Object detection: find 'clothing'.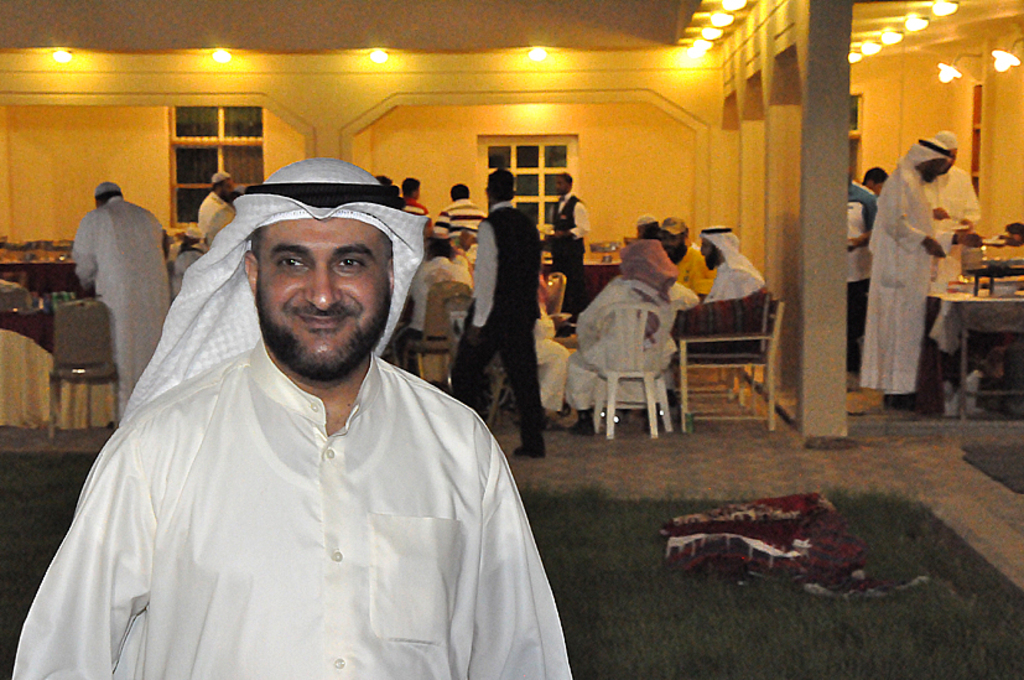
select_region(665, 217, 706, 301).
